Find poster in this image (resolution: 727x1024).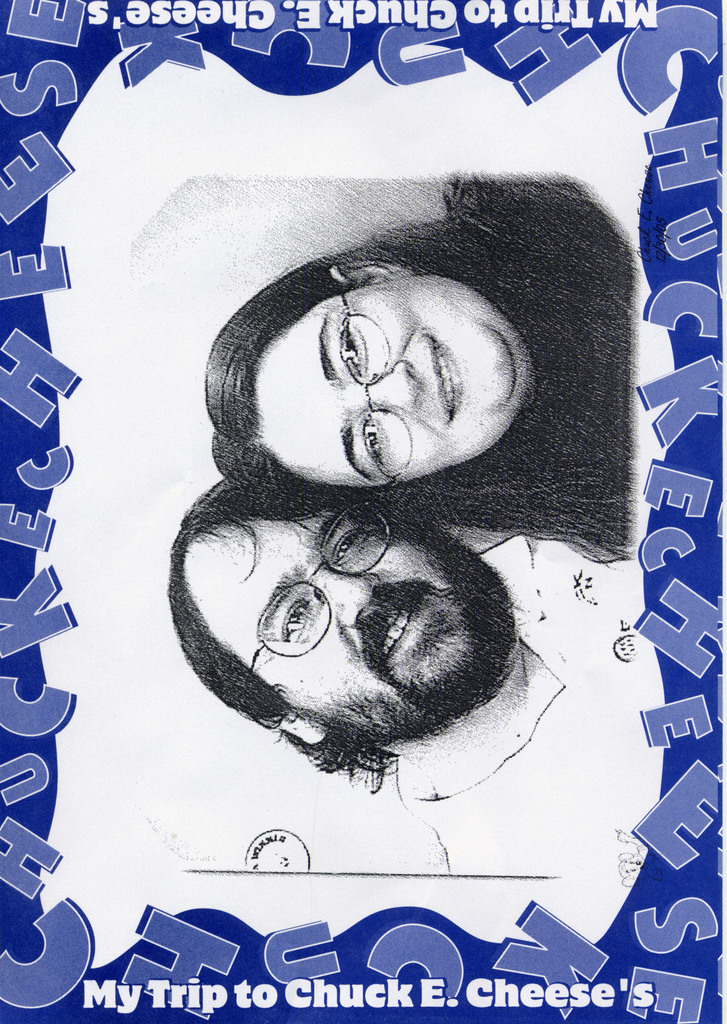
<region>0, 0, 726, 1023</region>.
